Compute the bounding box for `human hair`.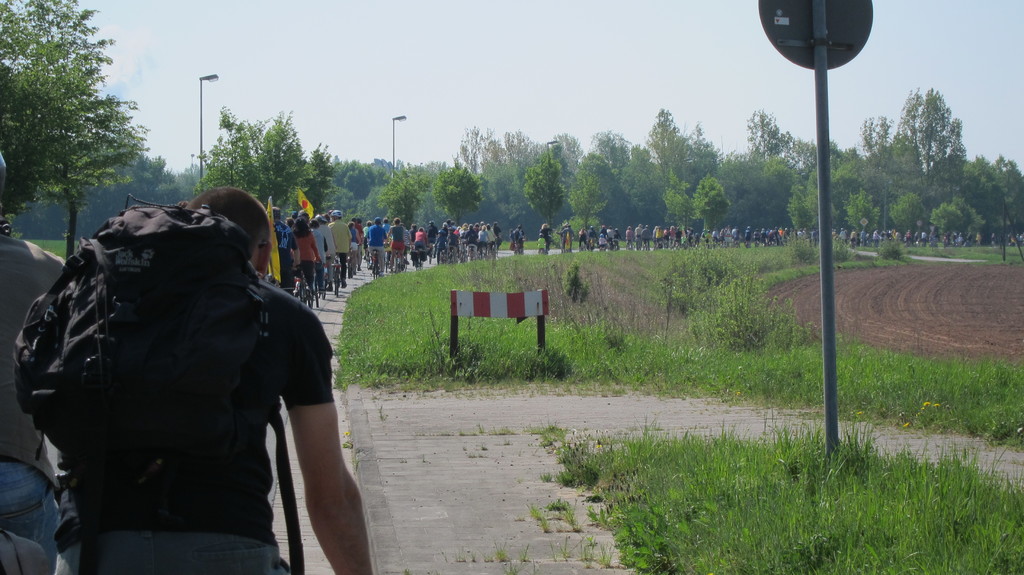
region(285, 217, 295, 226).
